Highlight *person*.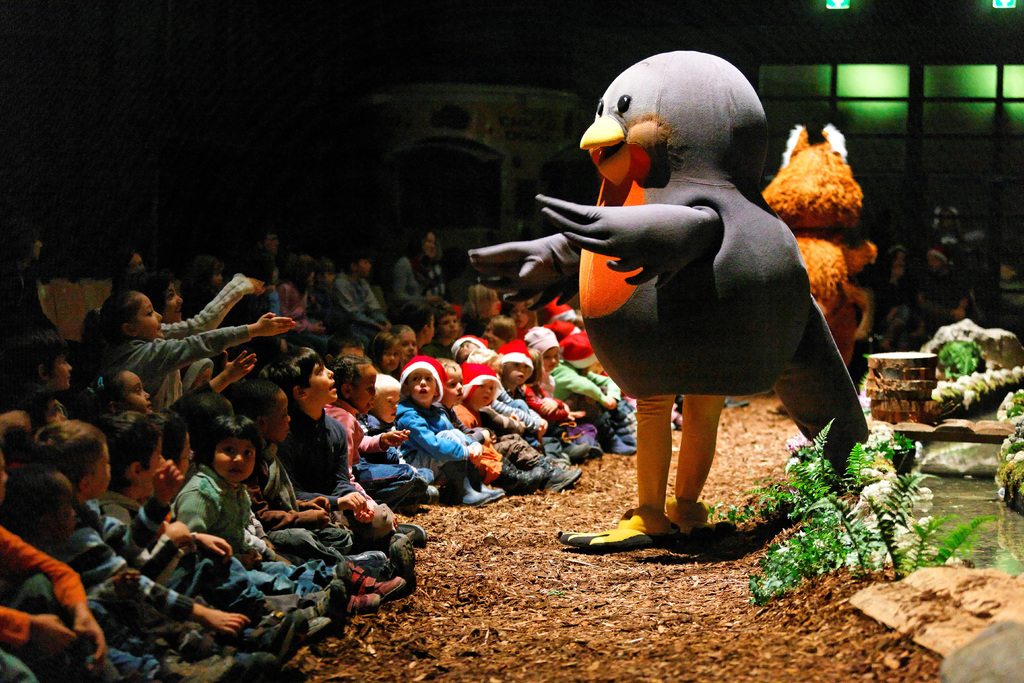
Highlighted region: bbox=[72, 283, 297, 409].
